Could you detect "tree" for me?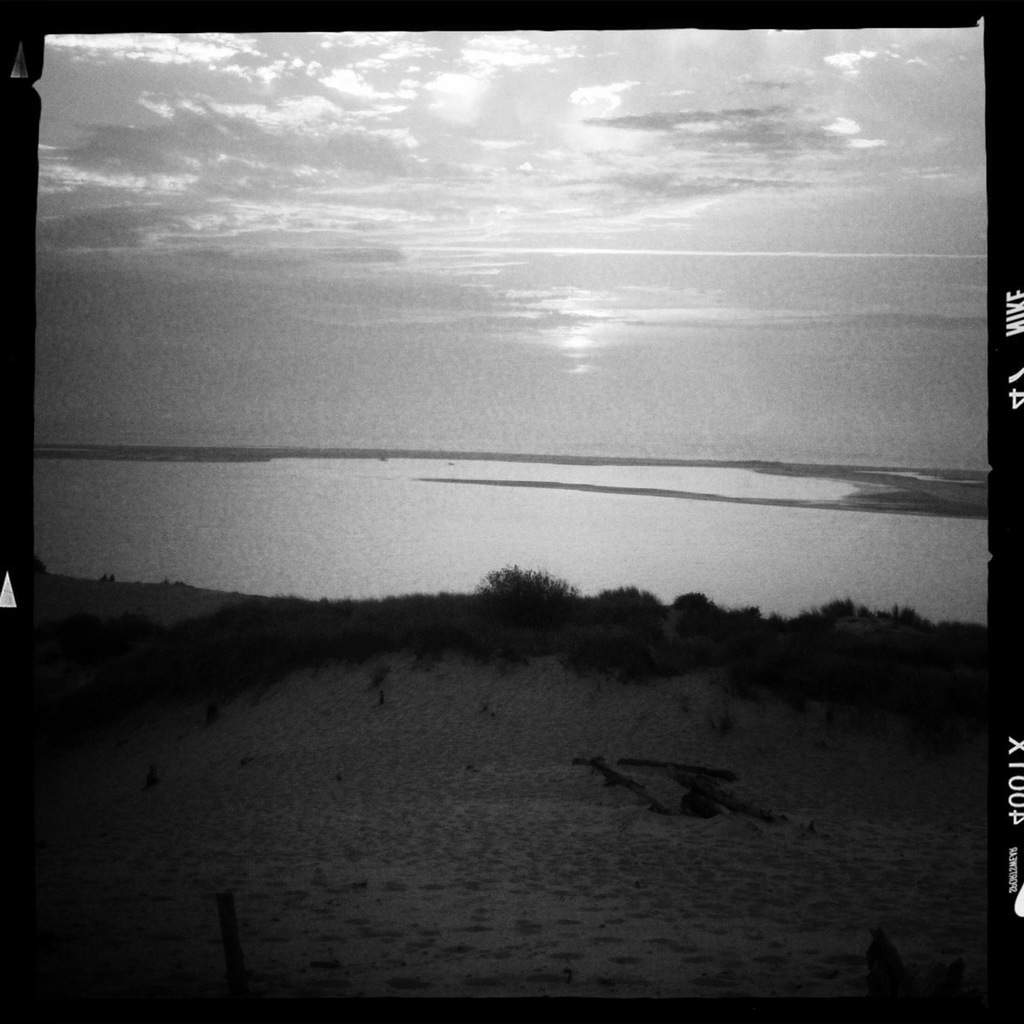
Detection result: [left=564, top=585, right=660, bottom=645].
